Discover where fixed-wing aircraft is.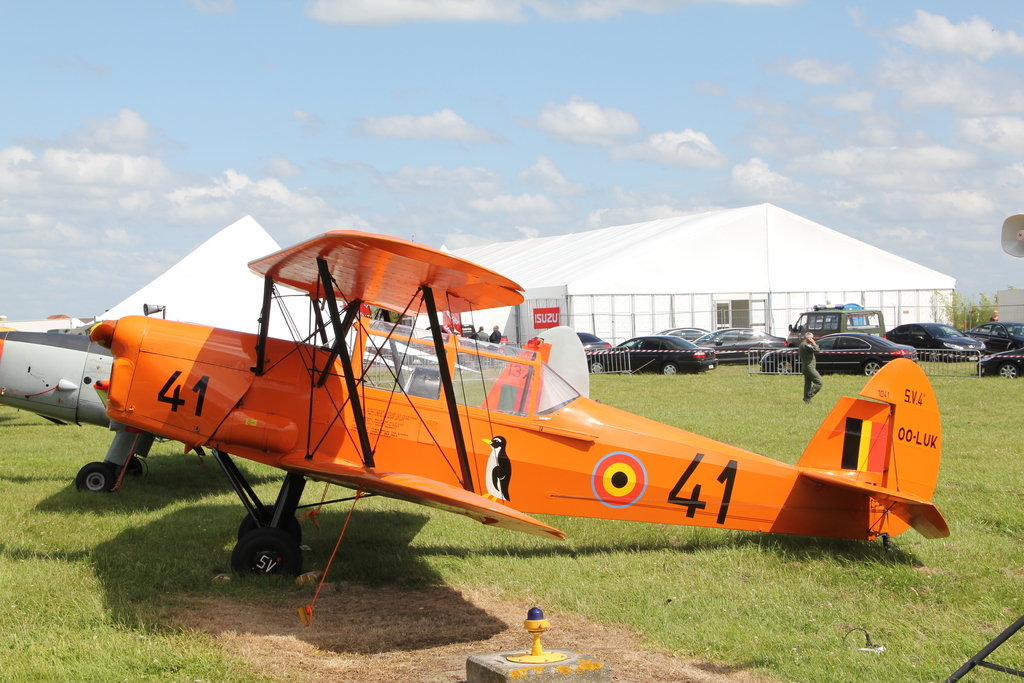
Discovered at <bbox>0, 325, 440, 505</bbox>.
